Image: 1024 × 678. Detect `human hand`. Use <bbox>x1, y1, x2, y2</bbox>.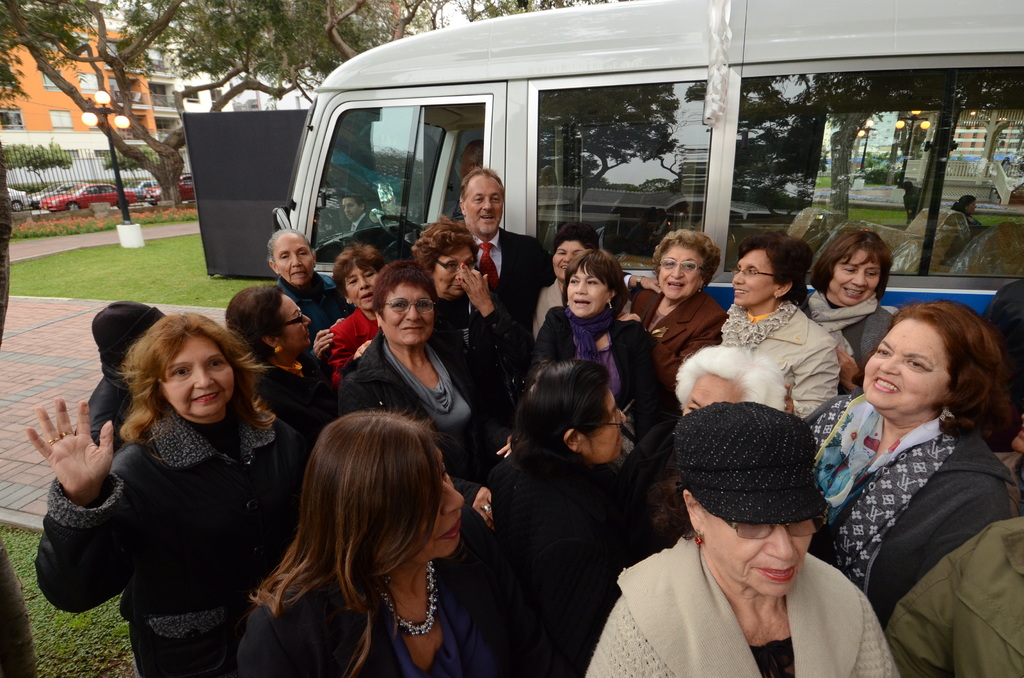
<bbox>474, 486, 495, 531</bbox>.
